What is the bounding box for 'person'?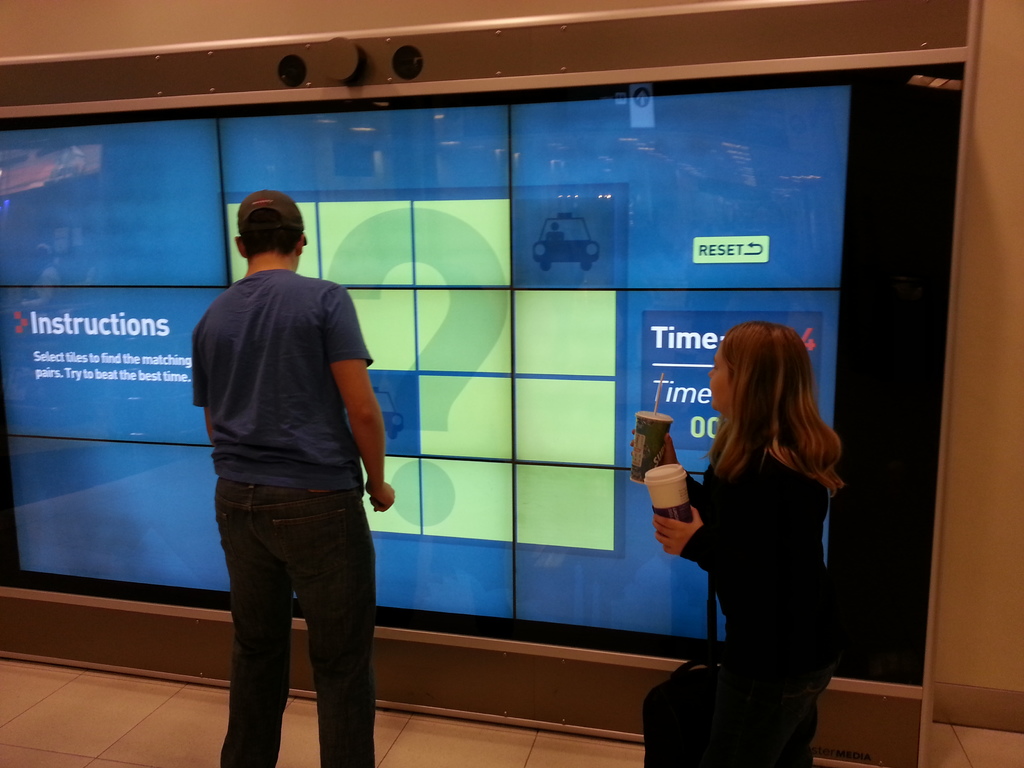
(left=628, top=322, right=847, bottom=767).
